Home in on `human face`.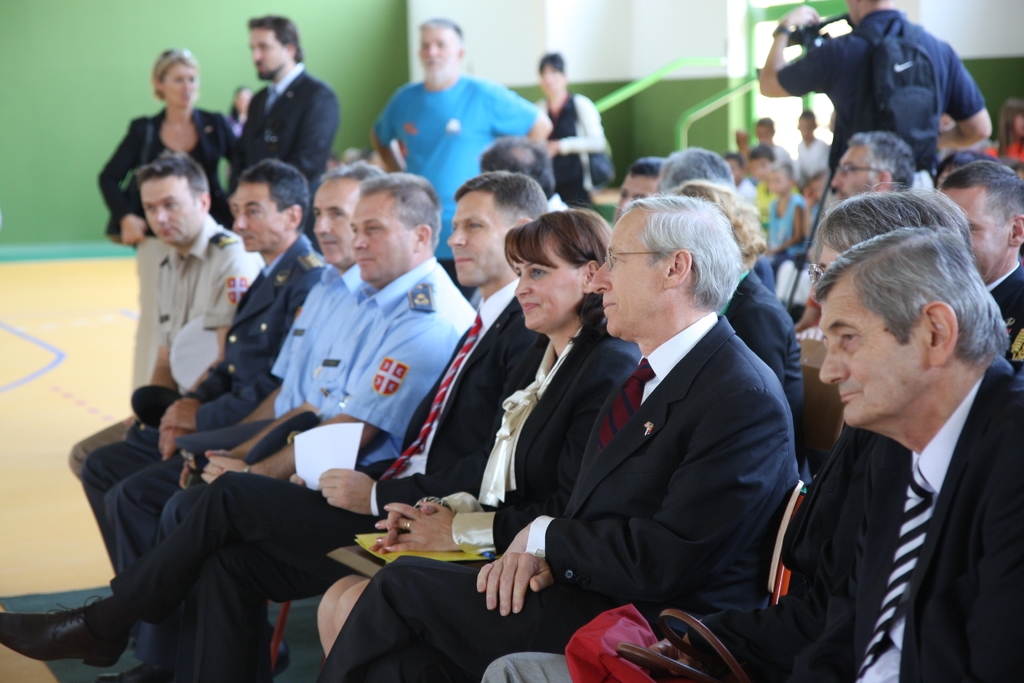
Homed in at <region>832, 149, 870, 199</region>.
